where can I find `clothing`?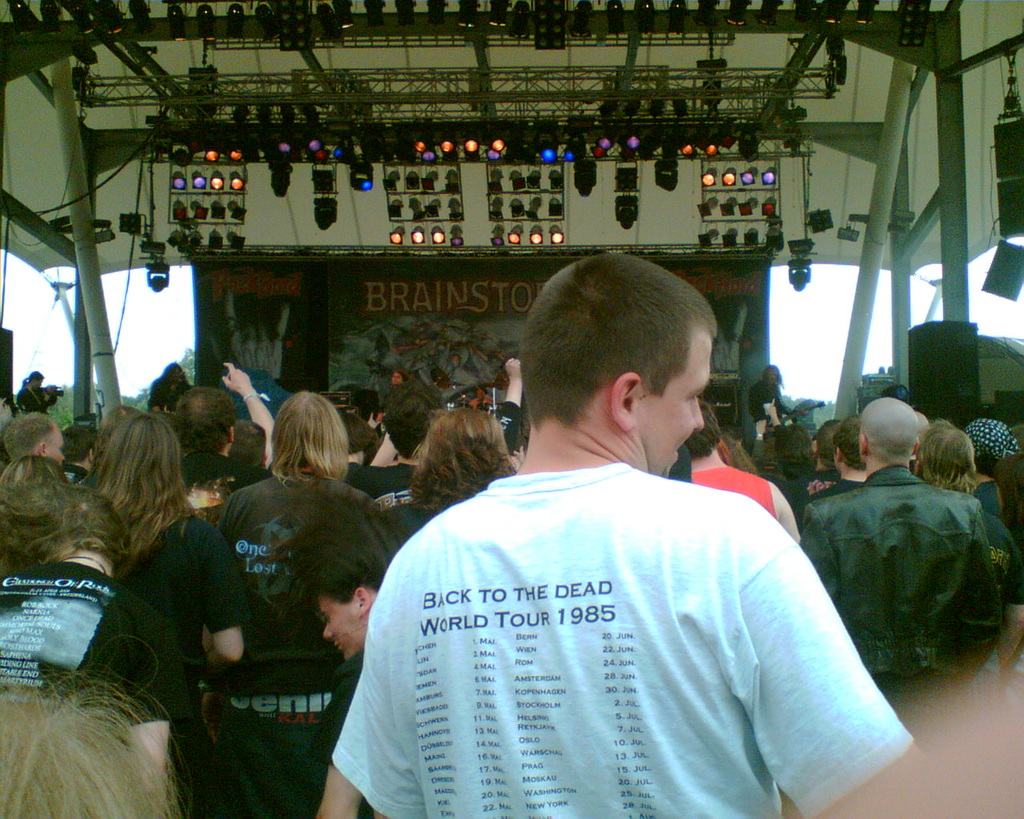
You can find it at locate(690, 464, 781, 521).
